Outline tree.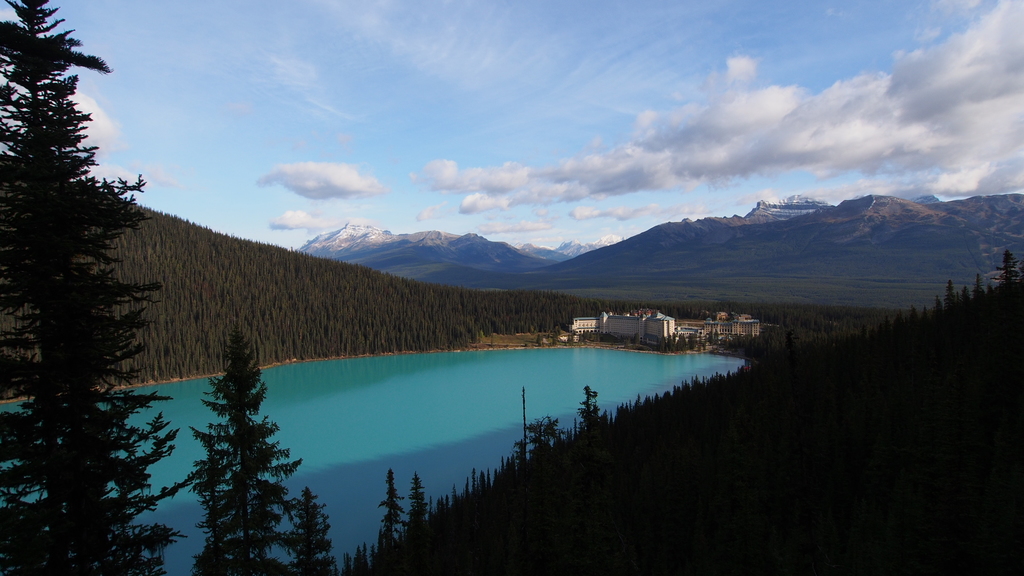
Outline: x1=1004, y1=257, x2=1016, y2=285.
